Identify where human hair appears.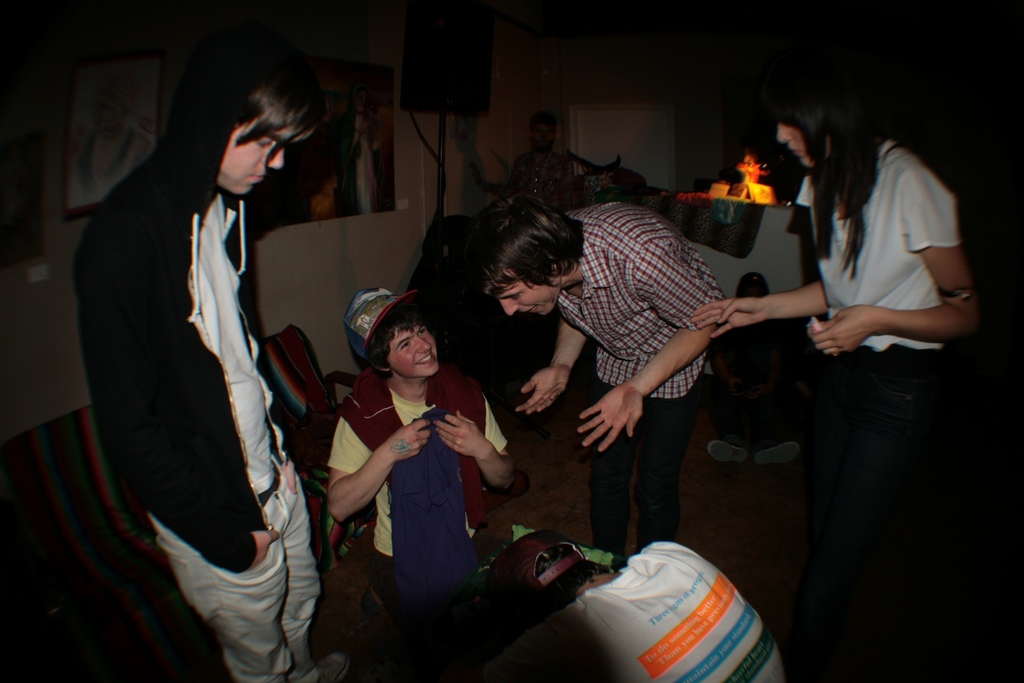
Appears at (x1=527, y1=537, x2=621, y2=608).
